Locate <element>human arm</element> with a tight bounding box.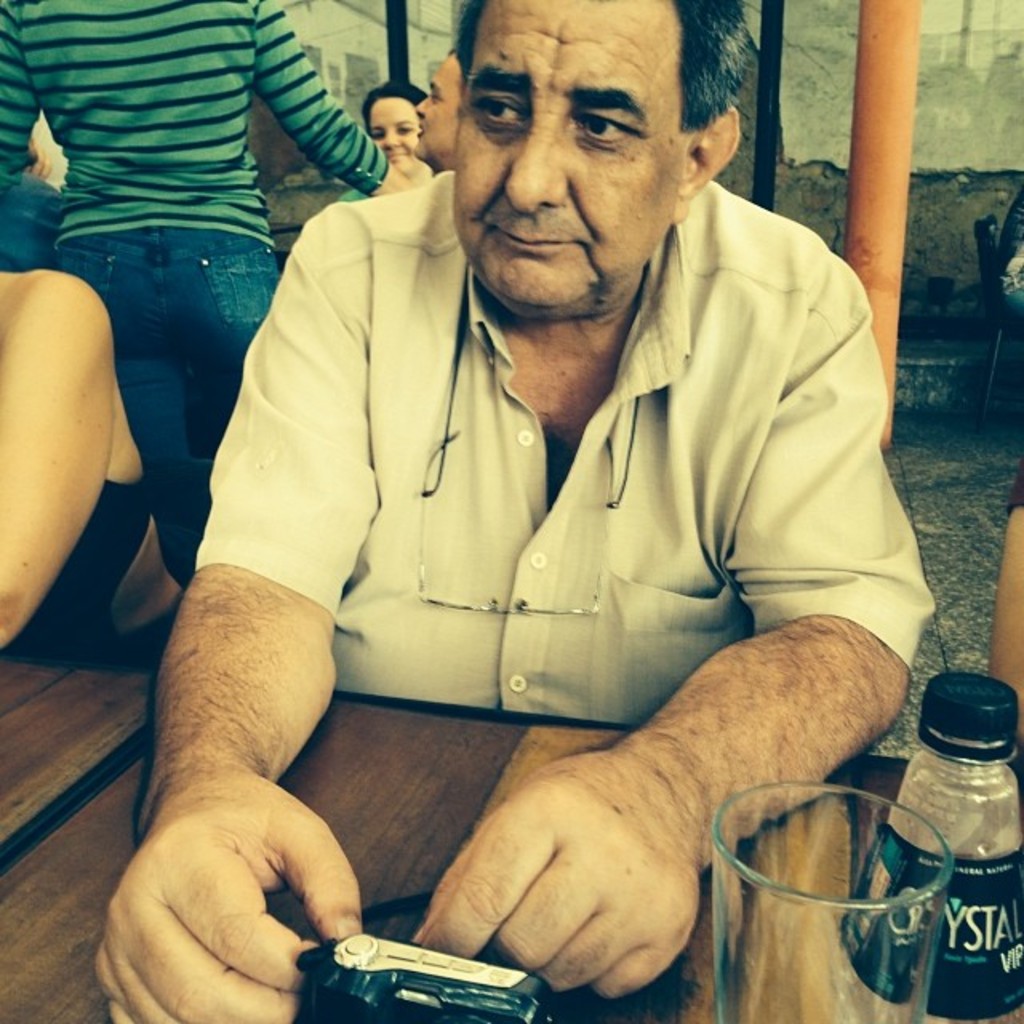
BBox(245, 0, 432, 194).
